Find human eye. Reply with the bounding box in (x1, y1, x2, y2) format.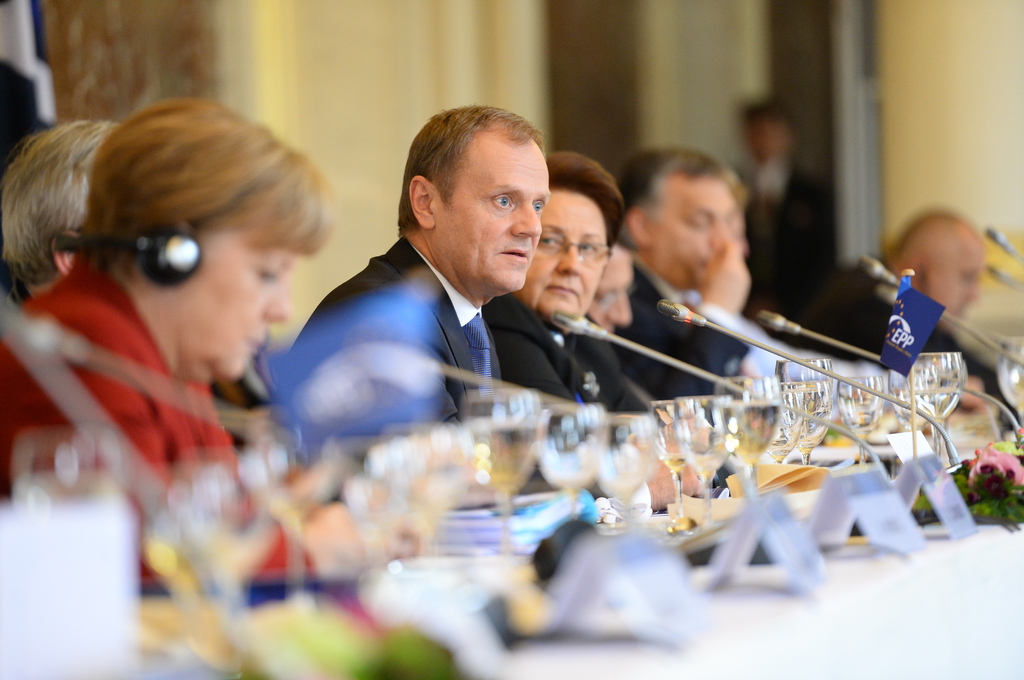
(539, 233, 563, 250).
